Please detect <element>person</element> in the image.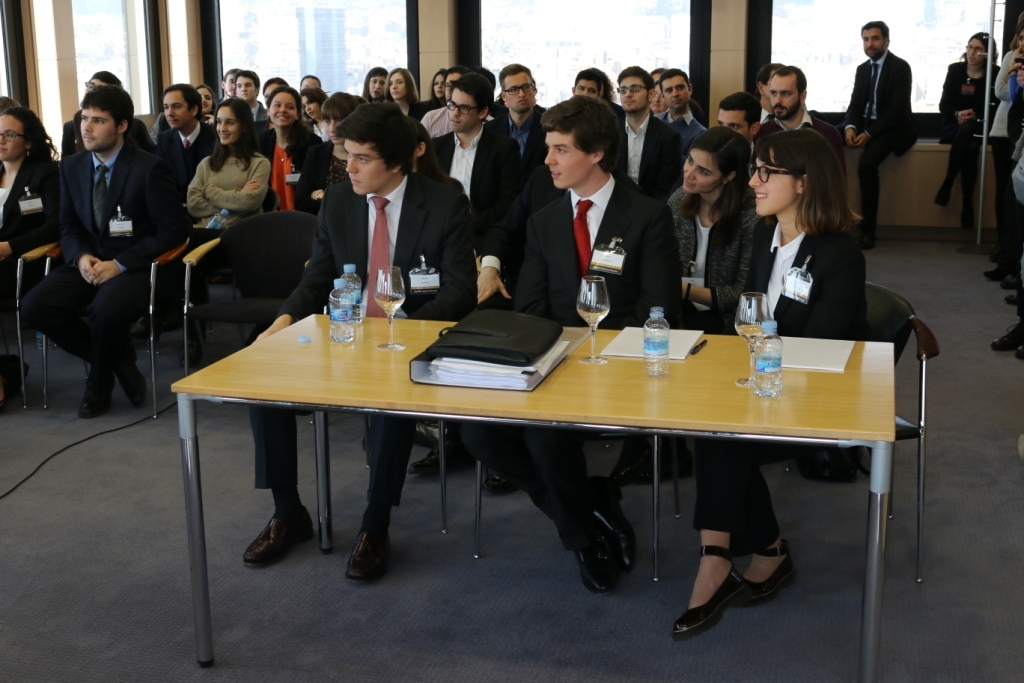
[613, 69, 677, 193].
